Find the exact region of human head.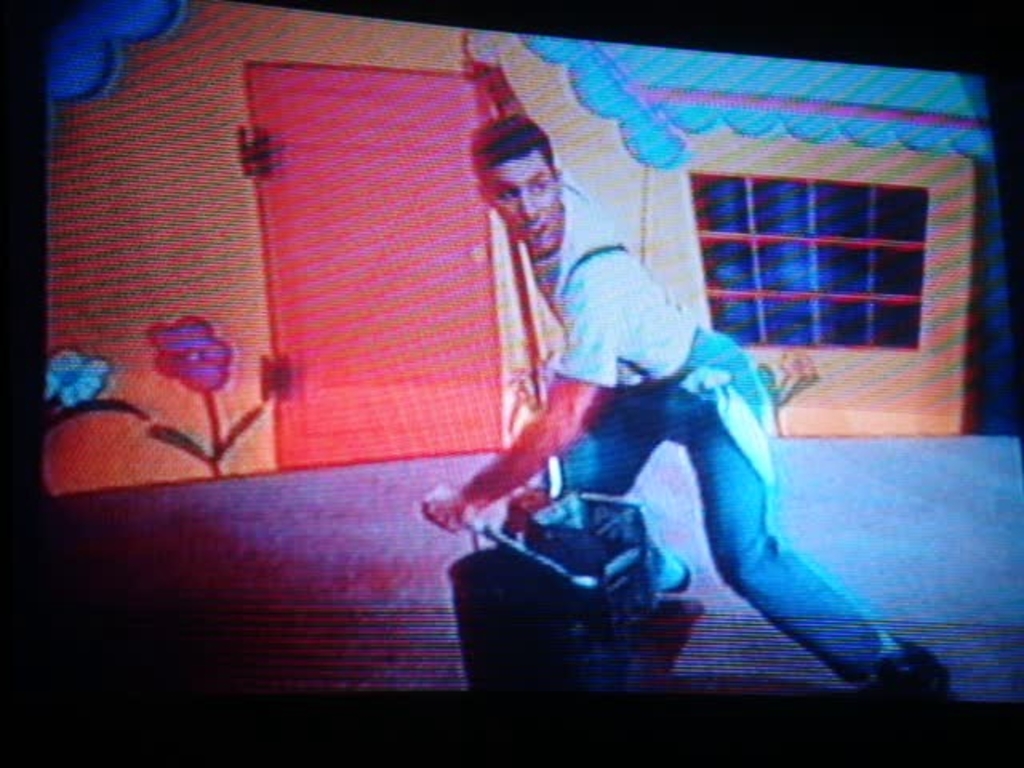
Exact region: box(480, 106, 574, 237).
